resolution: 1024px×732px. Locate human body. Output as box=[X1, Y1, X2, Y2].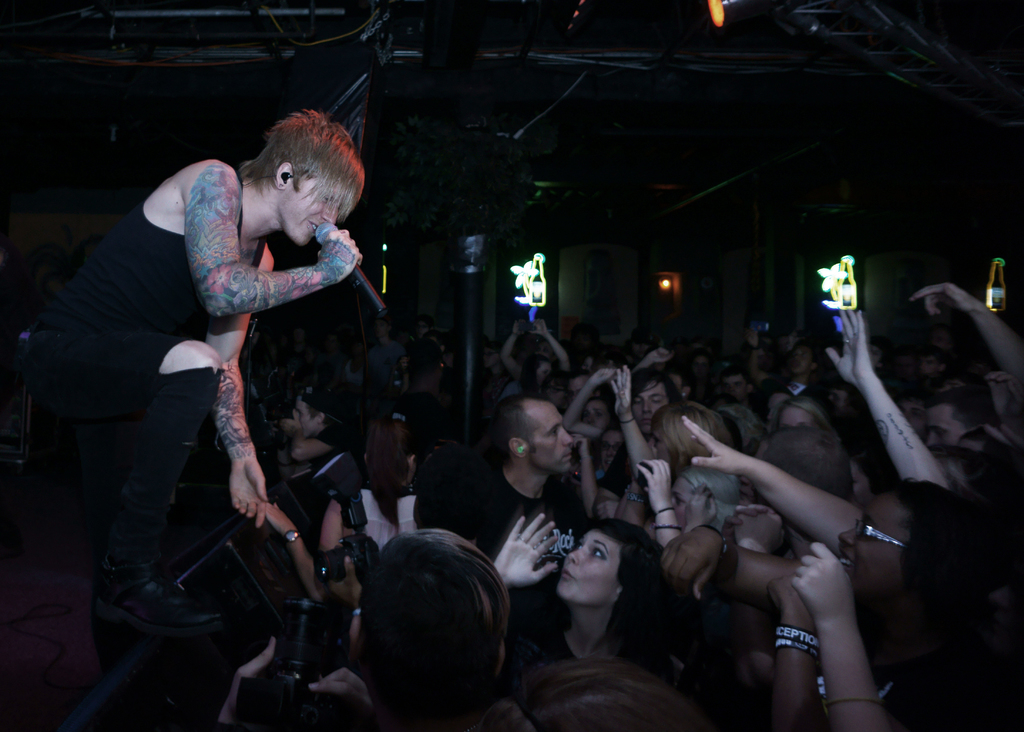
box=[756, 339, 826, 424].
